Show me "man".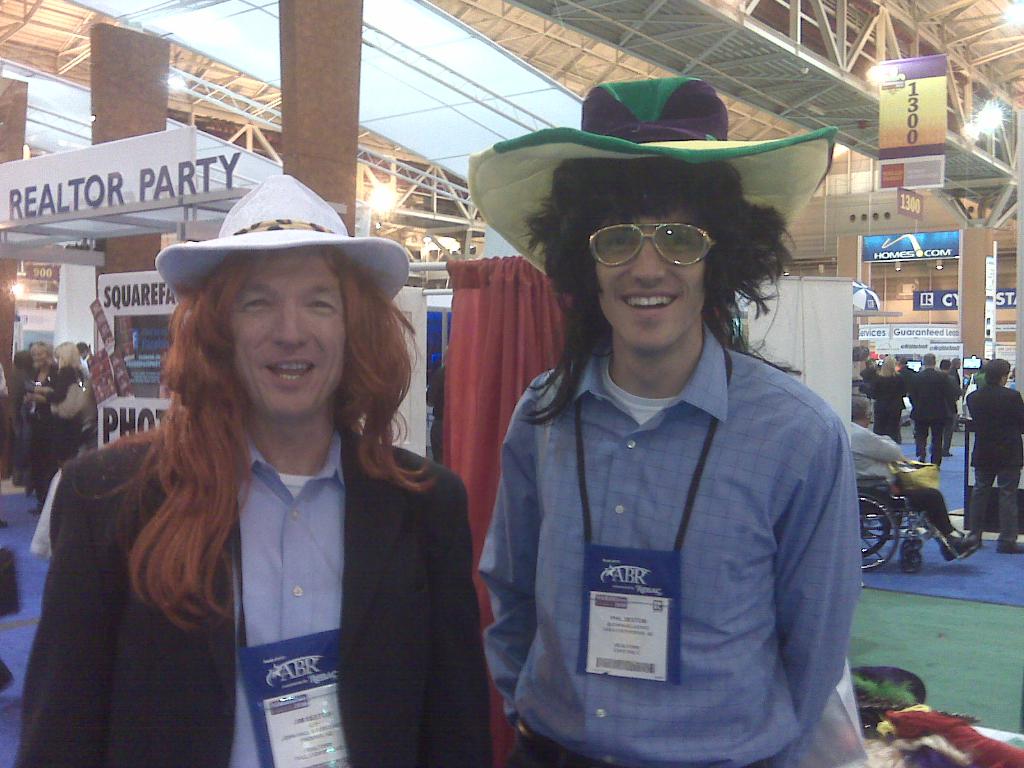
"man" is here: {"left": 910, "top": 355, "right": 951, "bottom": 470}.
